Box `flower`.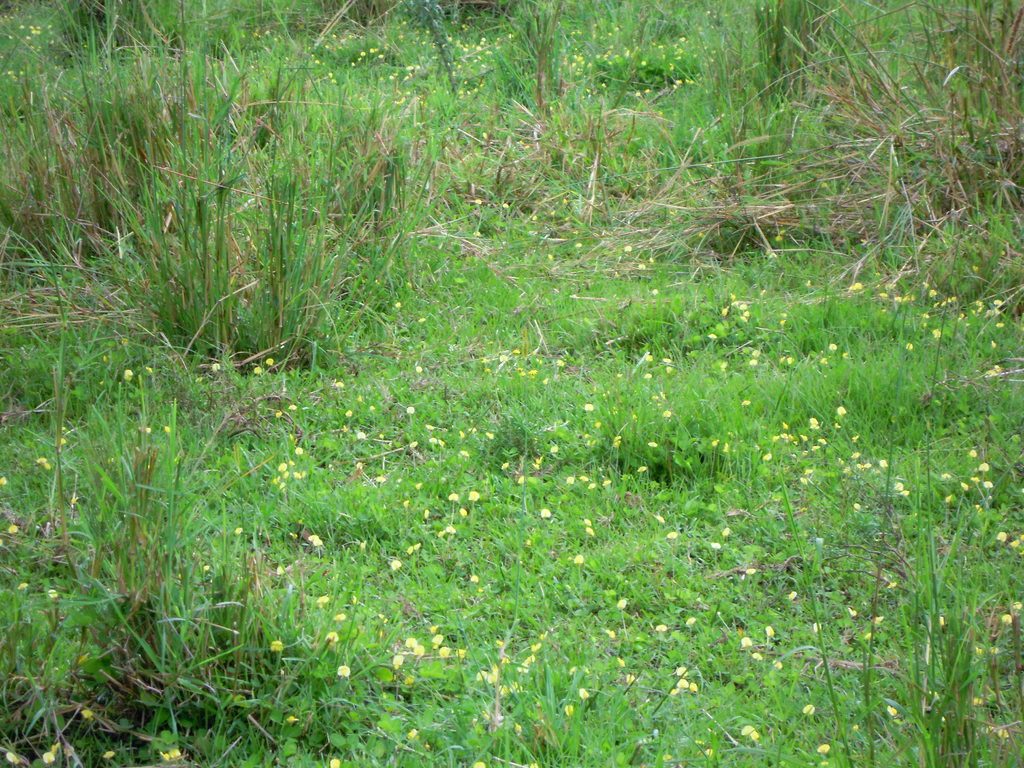
l=647, t=441, r=659, b=447.
